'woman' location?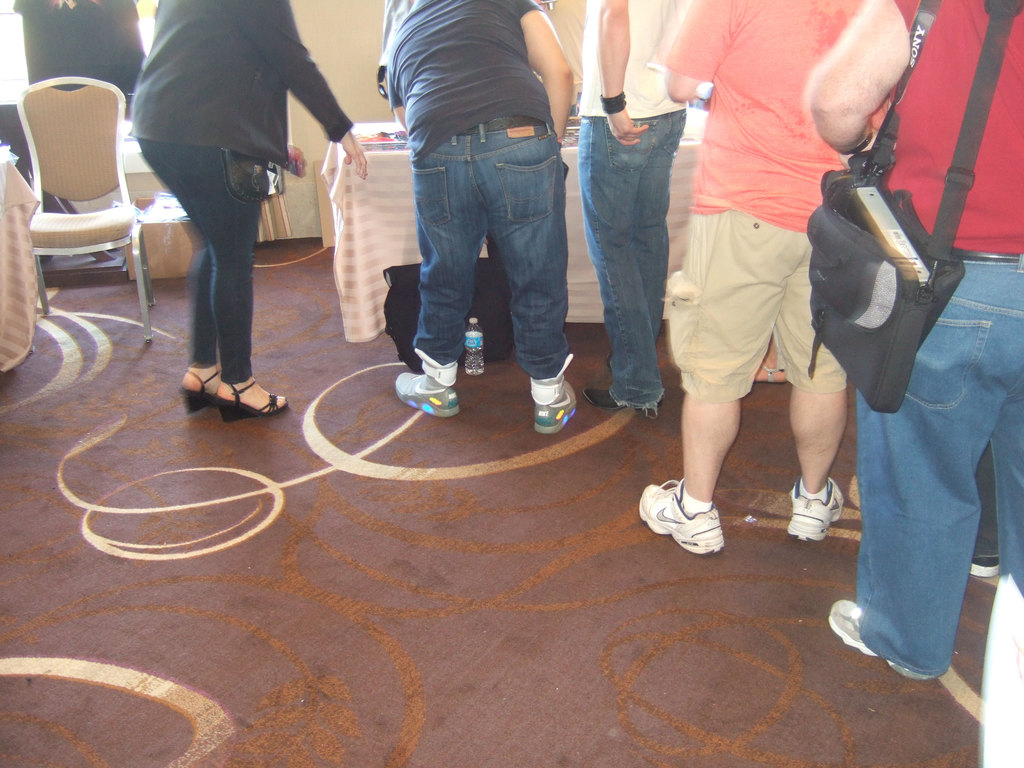
bbox=[376, 0, 578, 433]
